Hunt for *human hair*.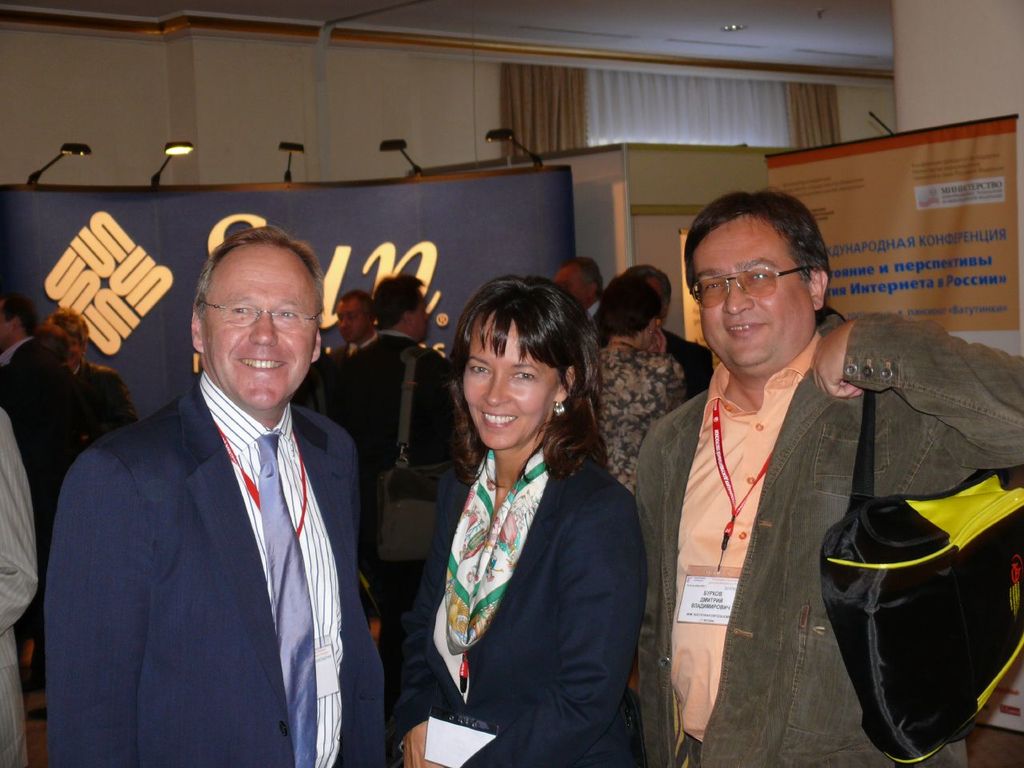
Hunted down at locate(373, 270, 425, 330).
